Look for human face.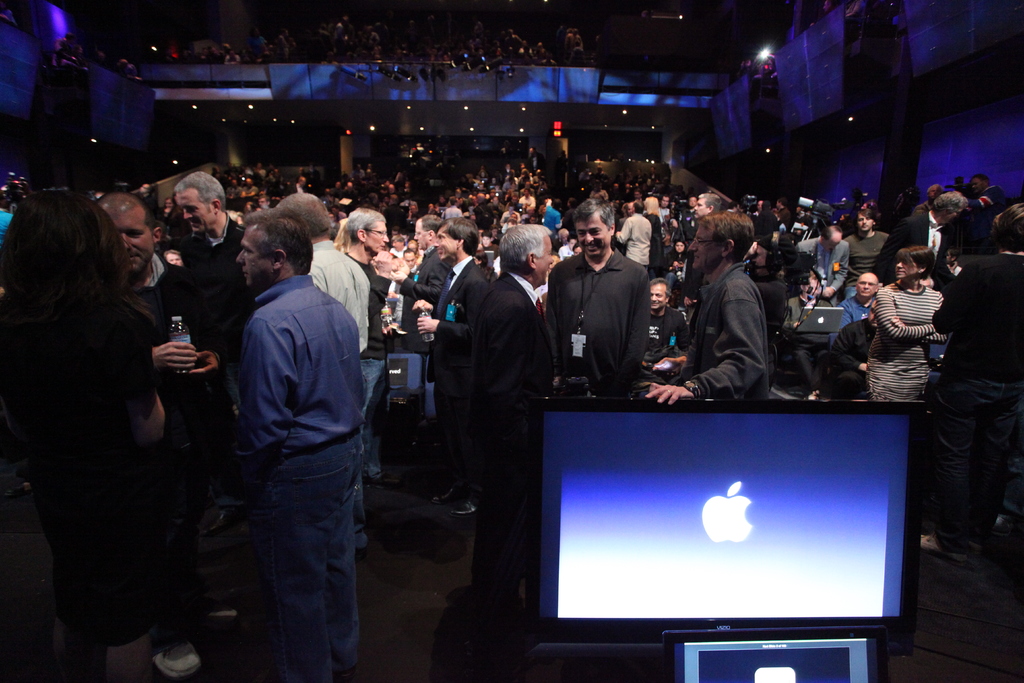
Found: 894 259 917 283.
